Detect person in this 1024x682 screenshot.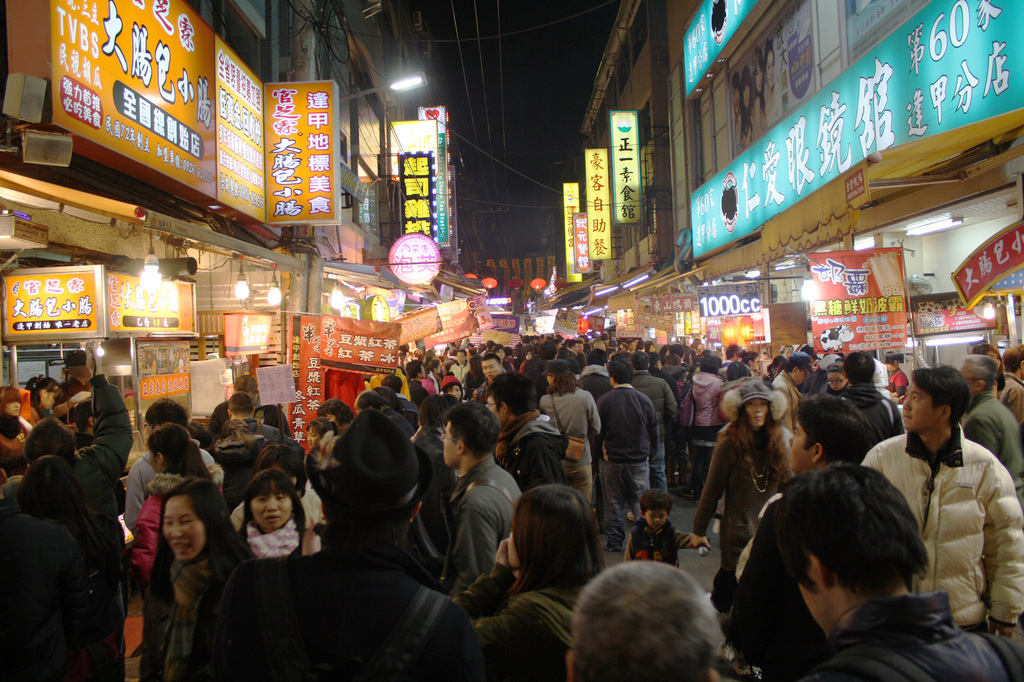
Detection: x1=450 y1=480 x2=610 y2=679.
